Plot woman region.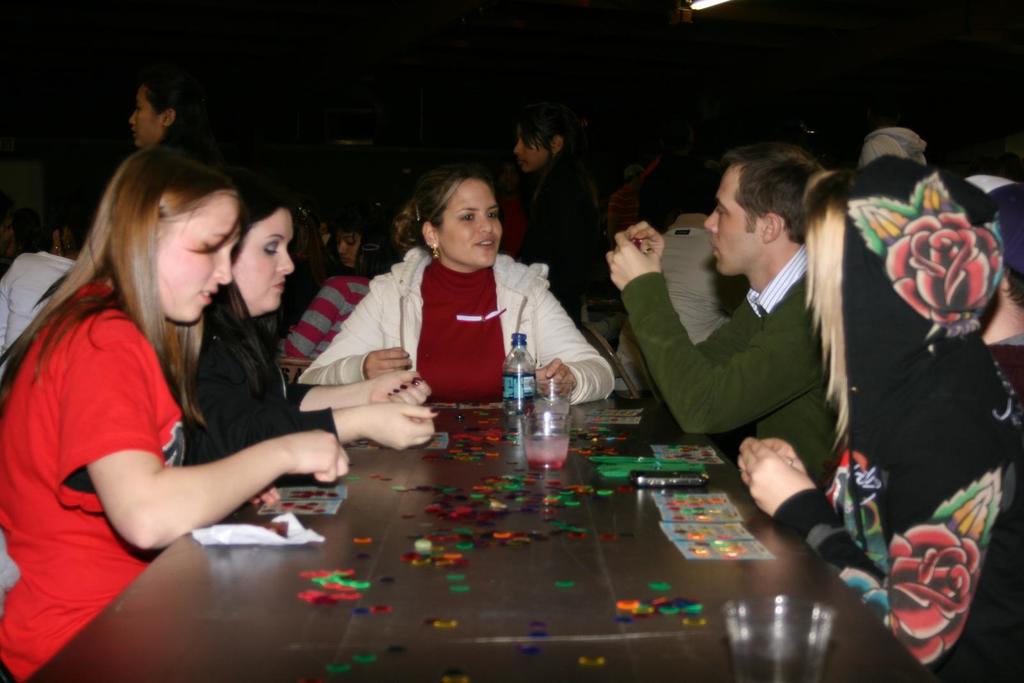
Plotted at 348/152/597/433.
